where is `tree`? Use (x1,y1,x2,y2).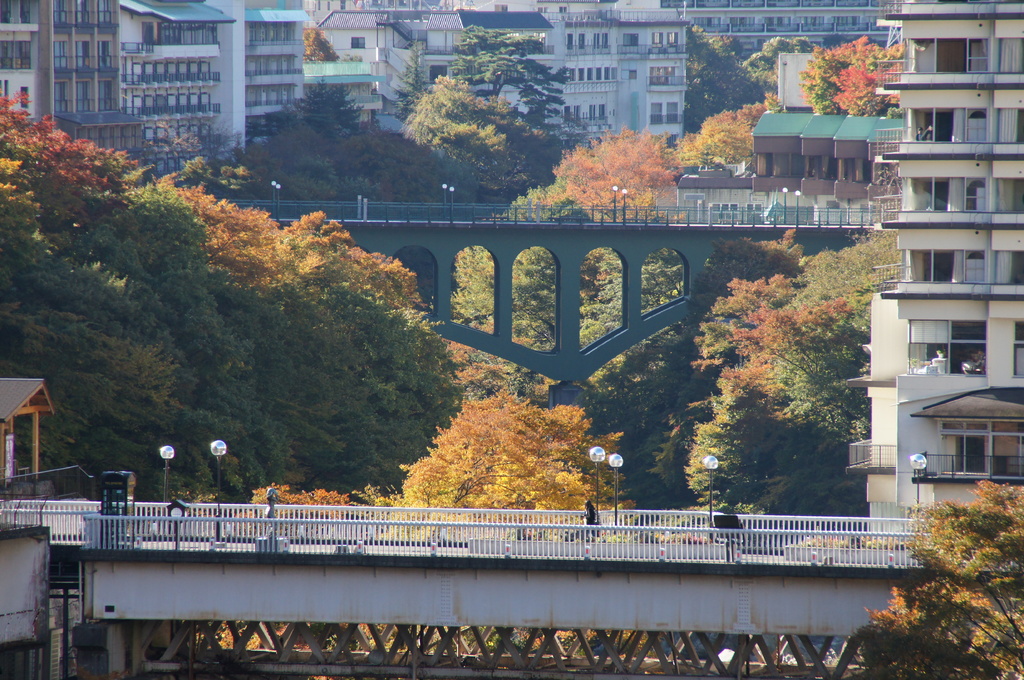
(280,201,423,319).
